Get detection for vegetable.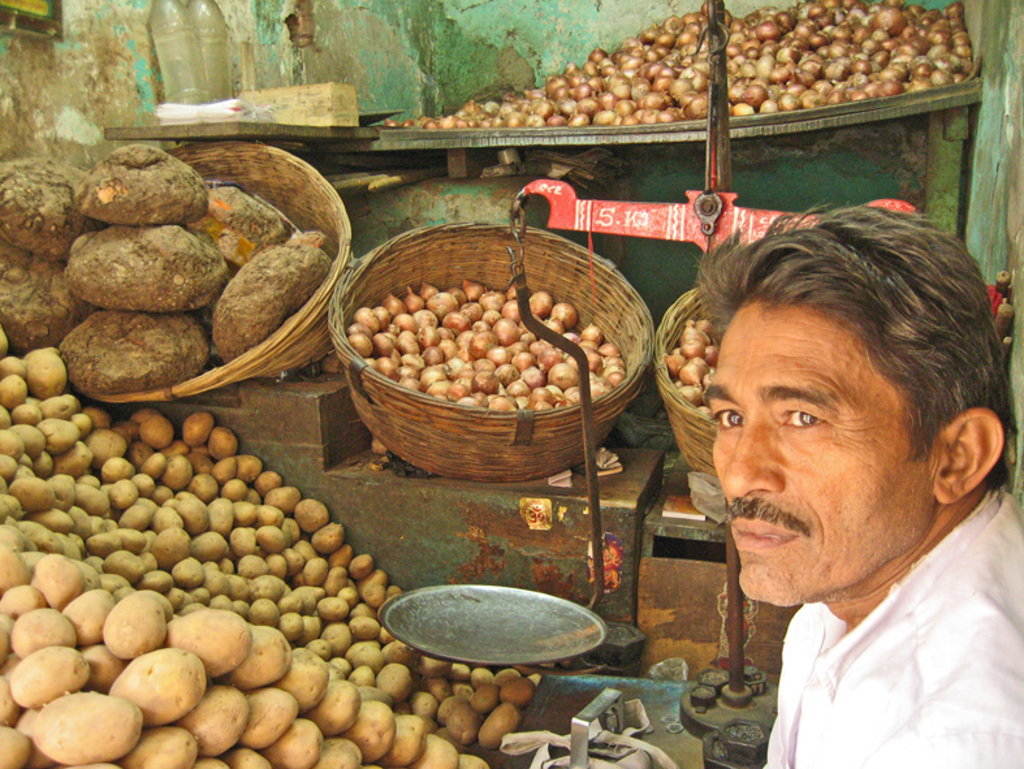
Detection: BBox(211, 497, 228, 537).
